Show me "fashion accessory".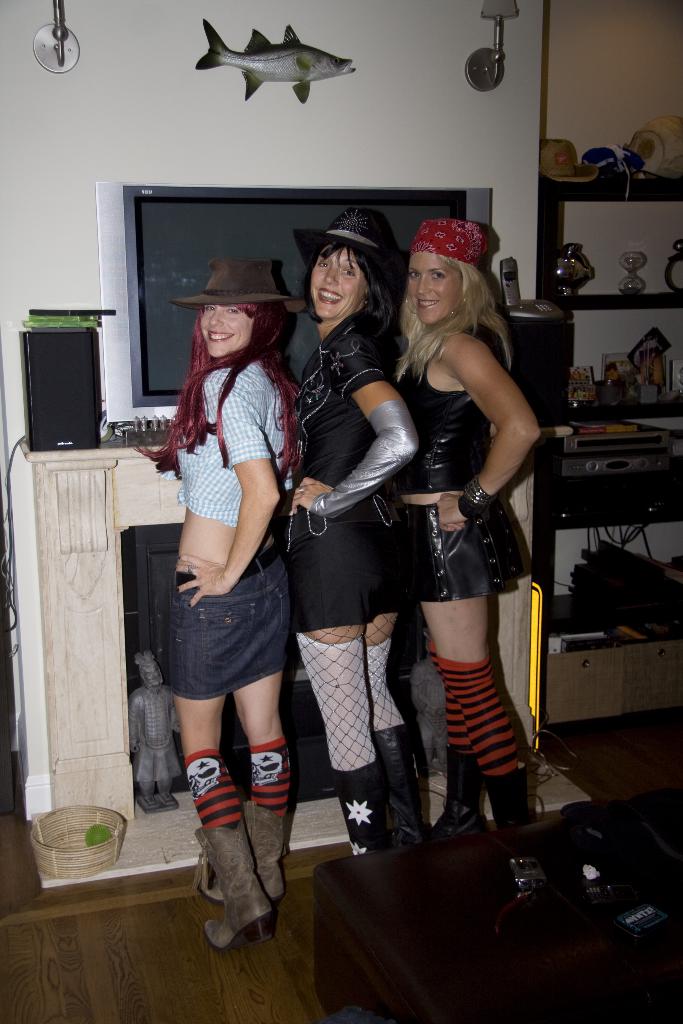
"fashion accessory" is here: locate(293, 206, 416, 274).
